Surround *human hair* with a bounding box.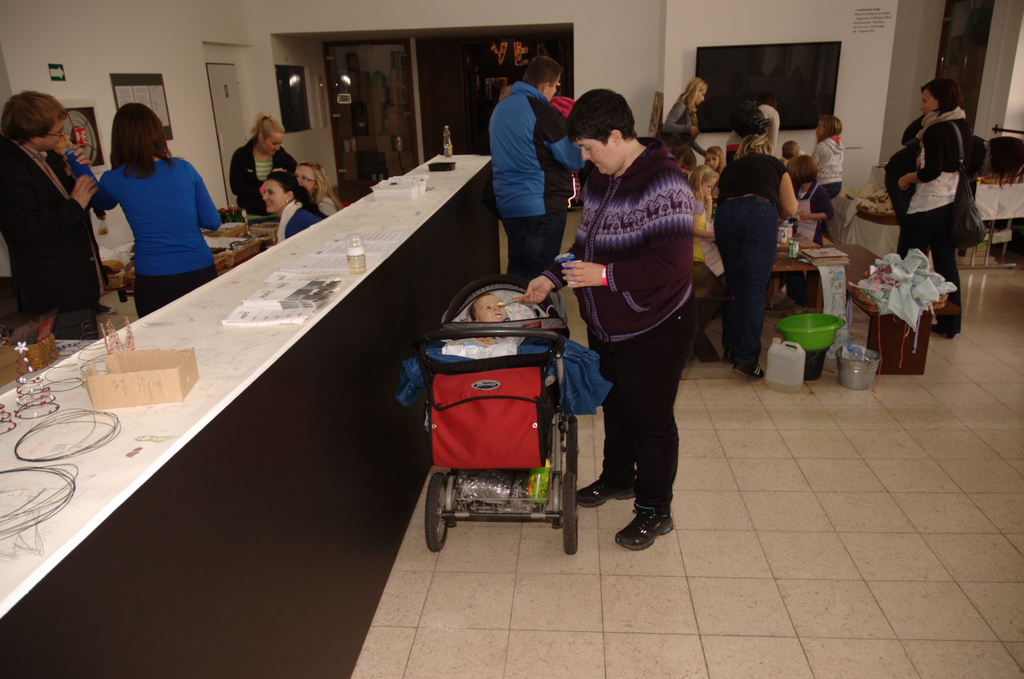
pyautogui.locateOnScreen(0, 89, 72, 143).
